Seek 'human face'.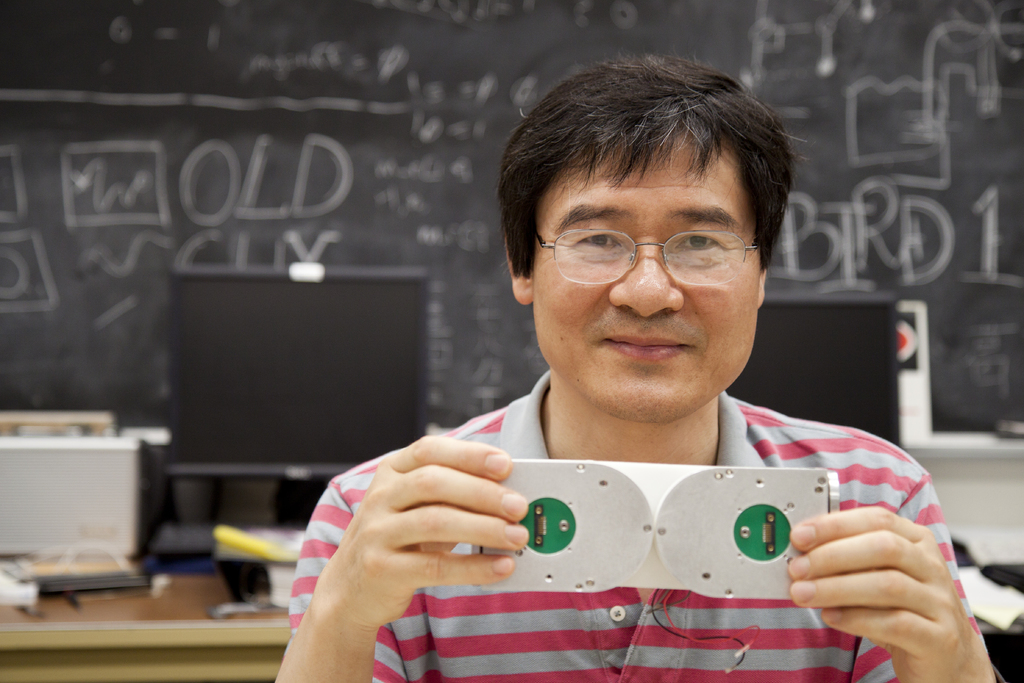
<box>531,138,758,422</box>.
